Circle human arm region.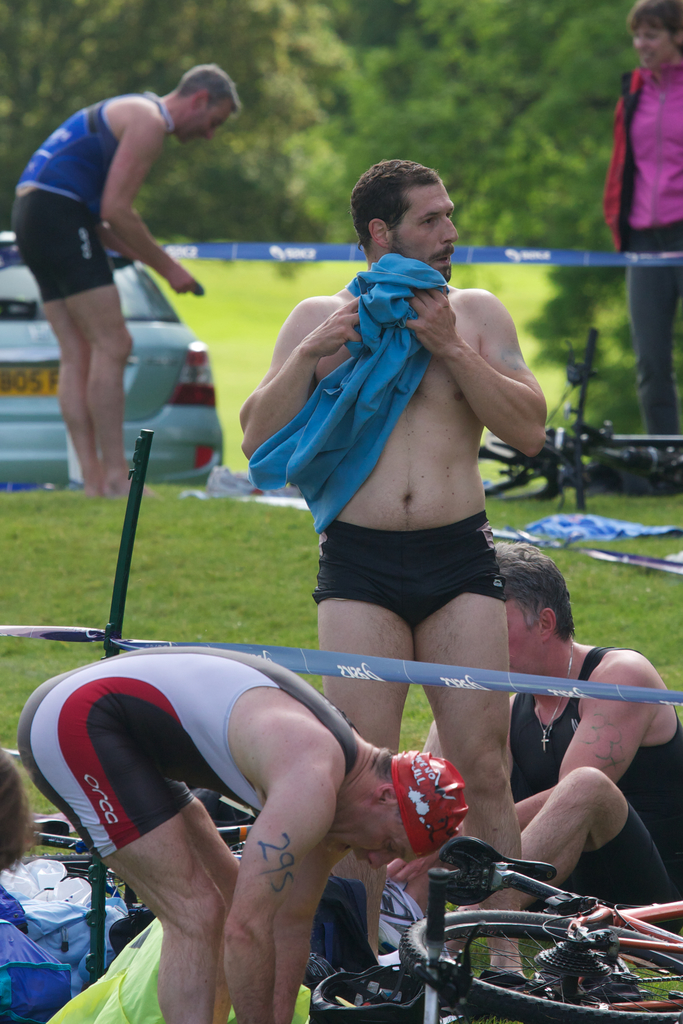
Region: x1=219 y1=776 x2=343 y2=1023.
